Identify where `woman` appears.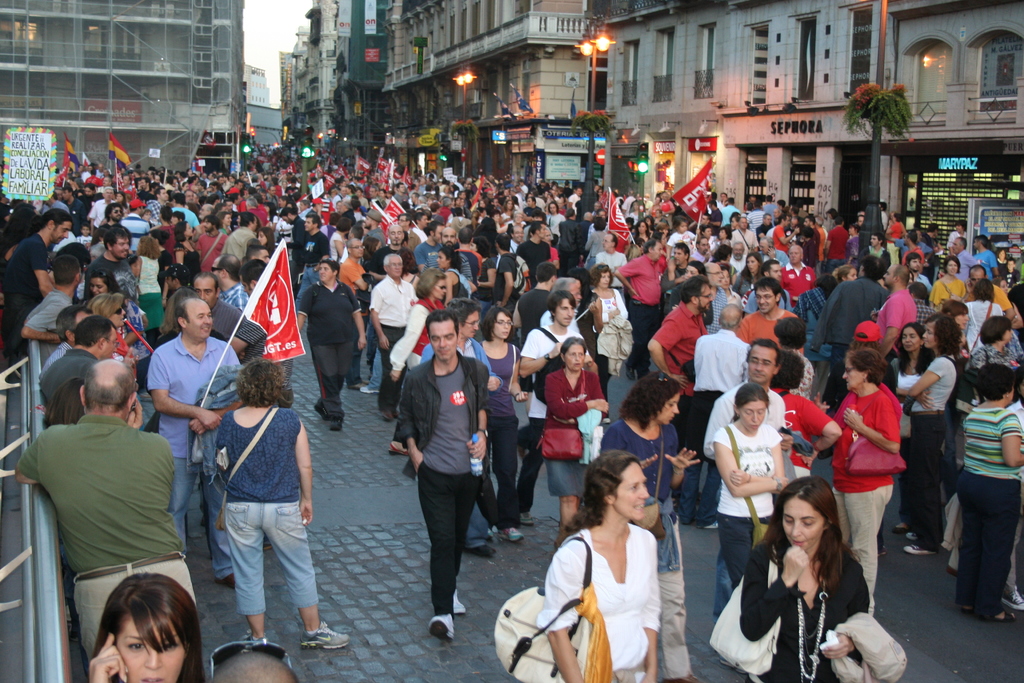
Appears at (172, 221, 201, 282).
